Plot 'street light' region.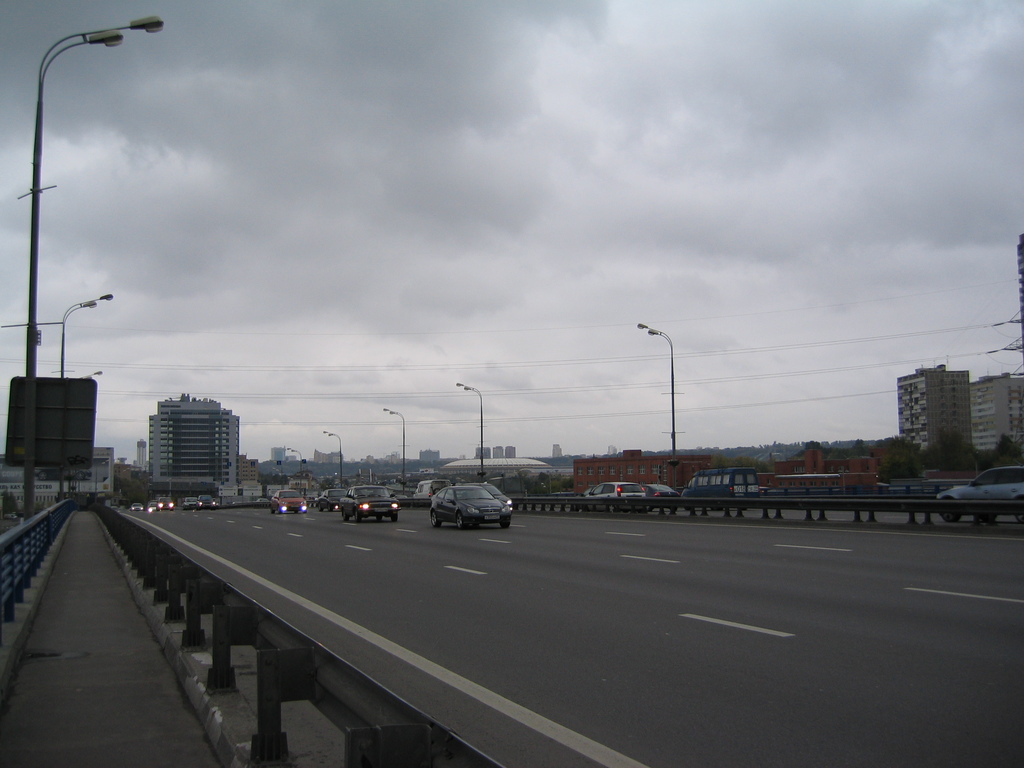
Plotted at x1=634 y1=324 x2=680 y2=479.
